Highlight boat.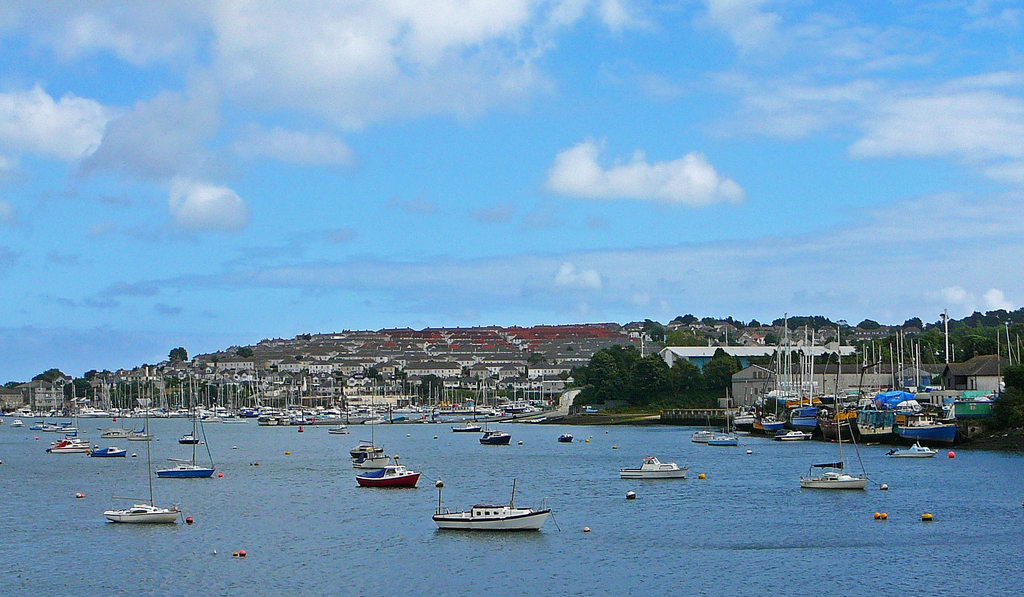
Highlighted region: bbox(48, 432, 90, 454).
